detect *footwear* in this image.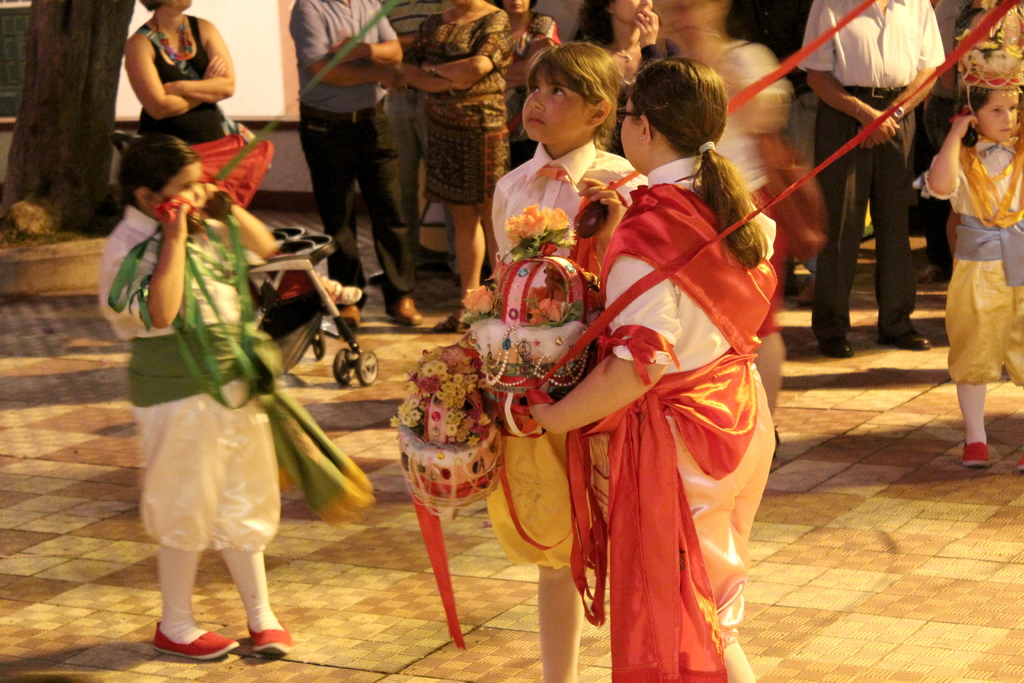
Detection: [left=819, top=332, right=851, bottom=357].
